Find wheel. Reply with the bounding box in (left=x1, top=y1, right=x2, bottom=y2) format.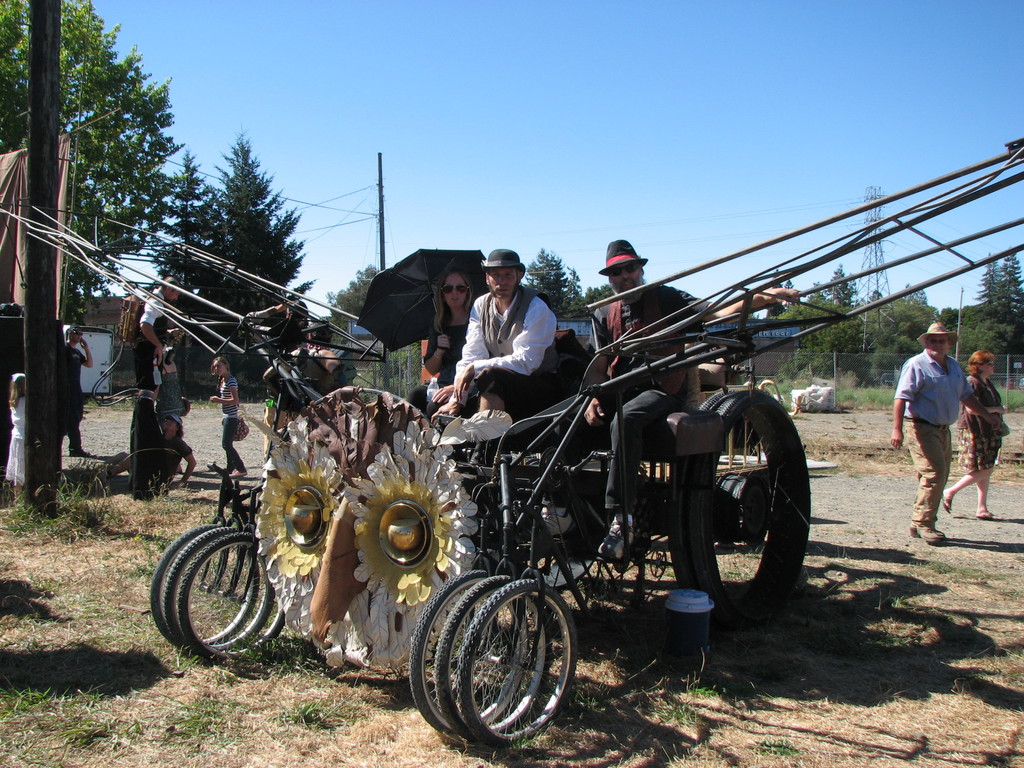
(left=410, top=570, right=530, bottom=736).
